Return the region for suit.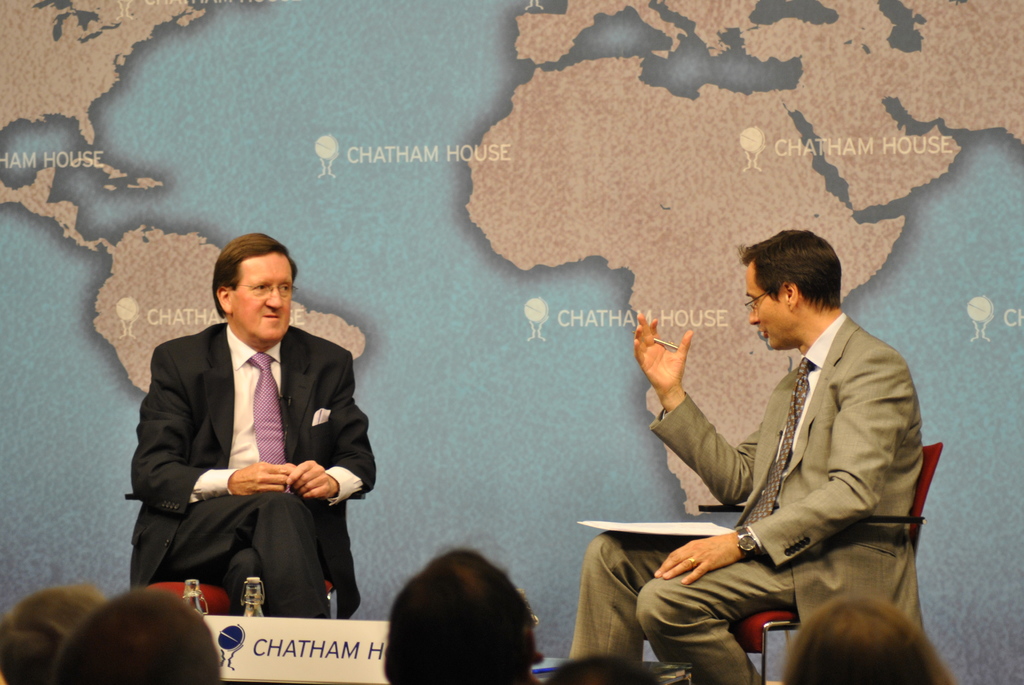
<region>568, 311, 922, 684</region>.
